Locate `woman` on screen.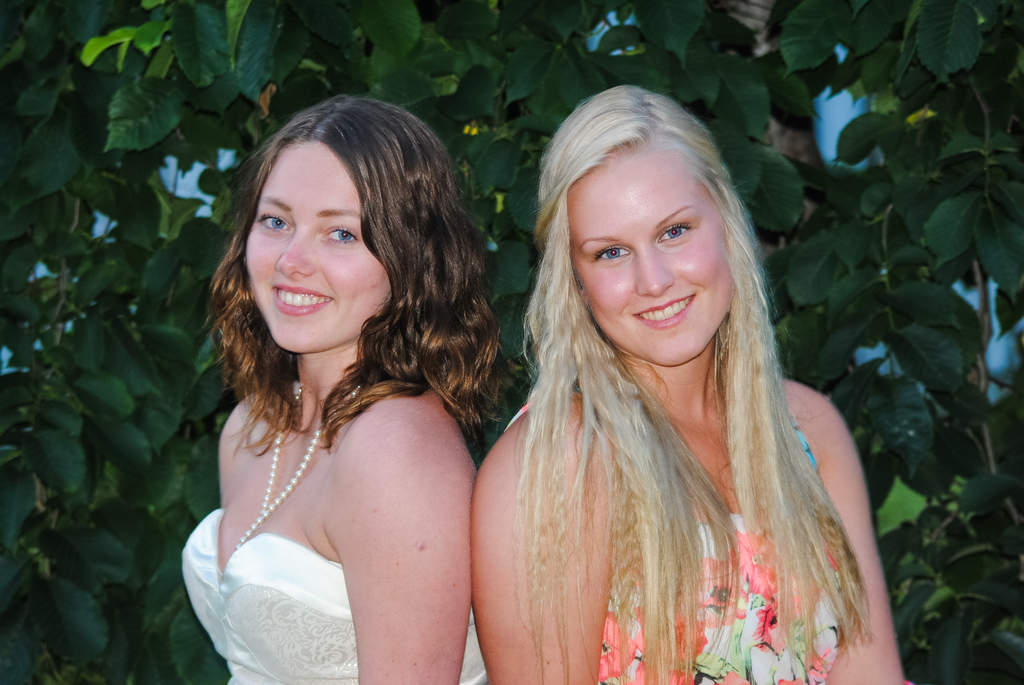
On screen at detection(161, 94, 519, 684).
